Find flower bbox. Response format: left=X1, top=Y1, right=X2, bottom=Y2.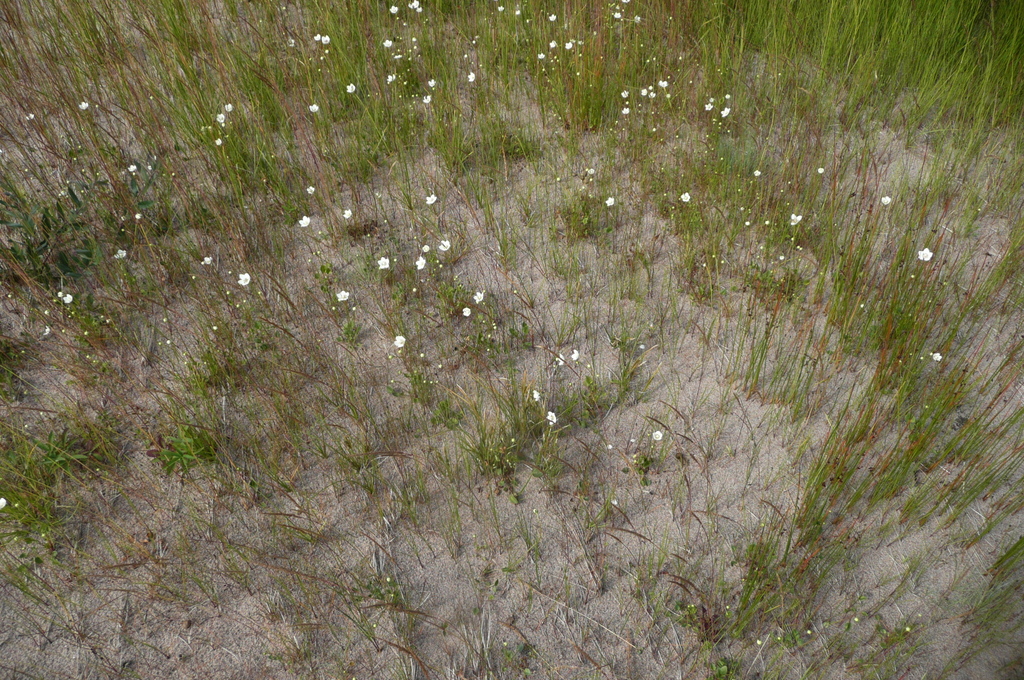
left=307, top=101, right=322, bottom=113.
